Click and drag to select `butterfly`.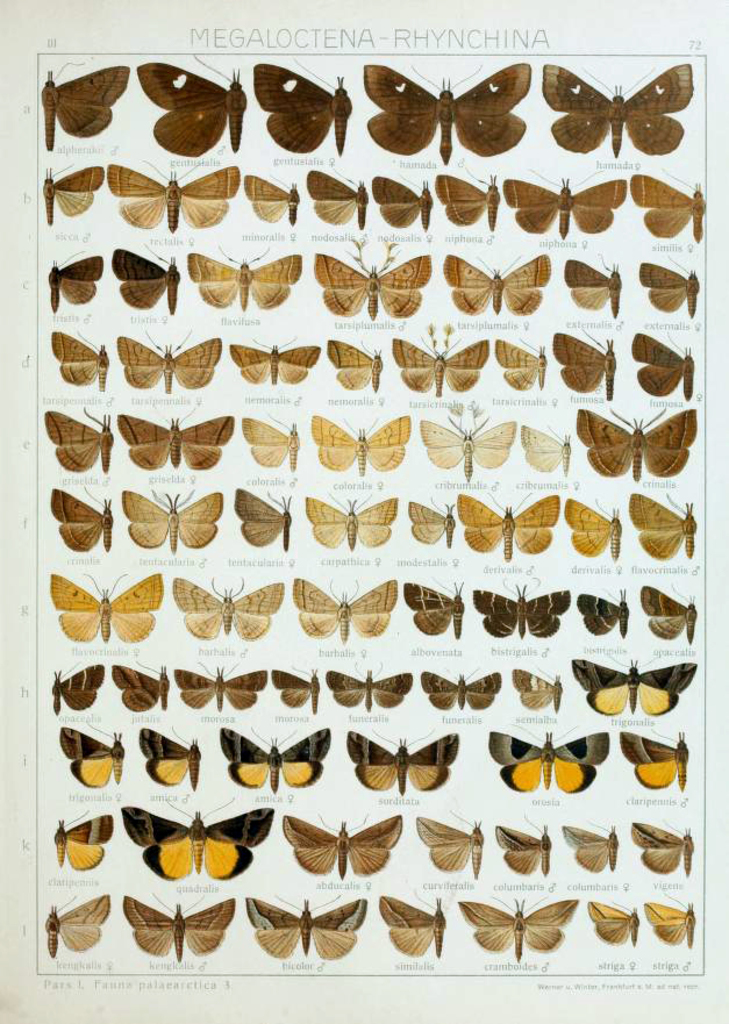
Selection: <bbox>487, 808, 552, 880</bbox>.
